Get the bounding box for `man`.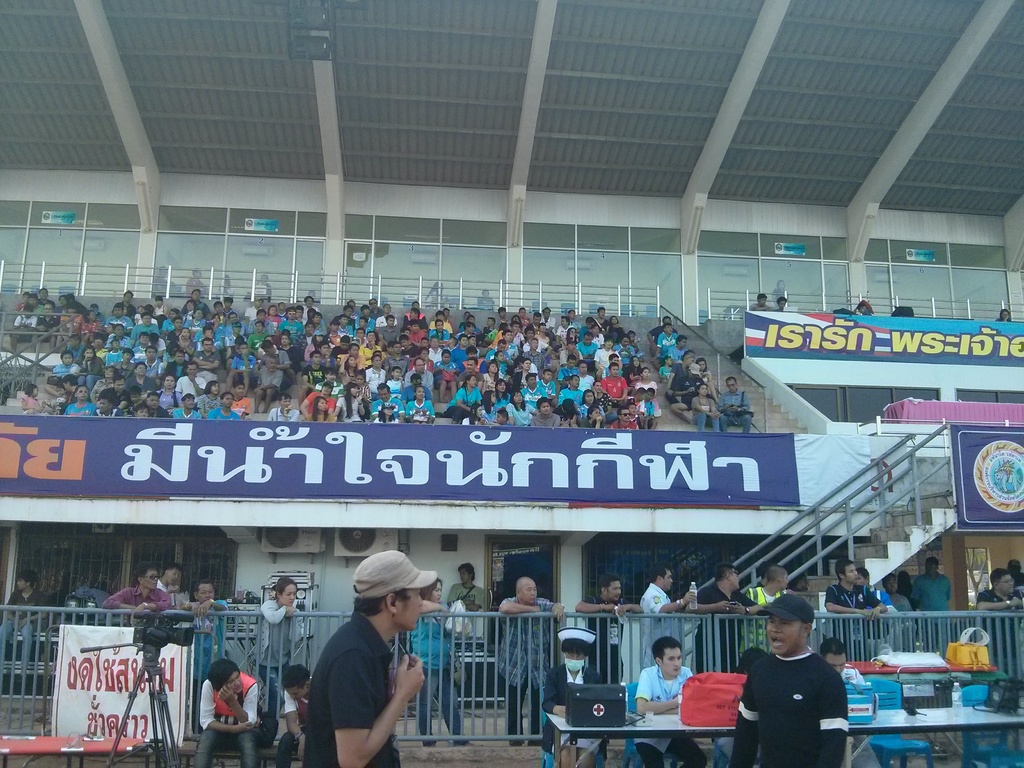
<region>734, 605, 870, 758</region>.
